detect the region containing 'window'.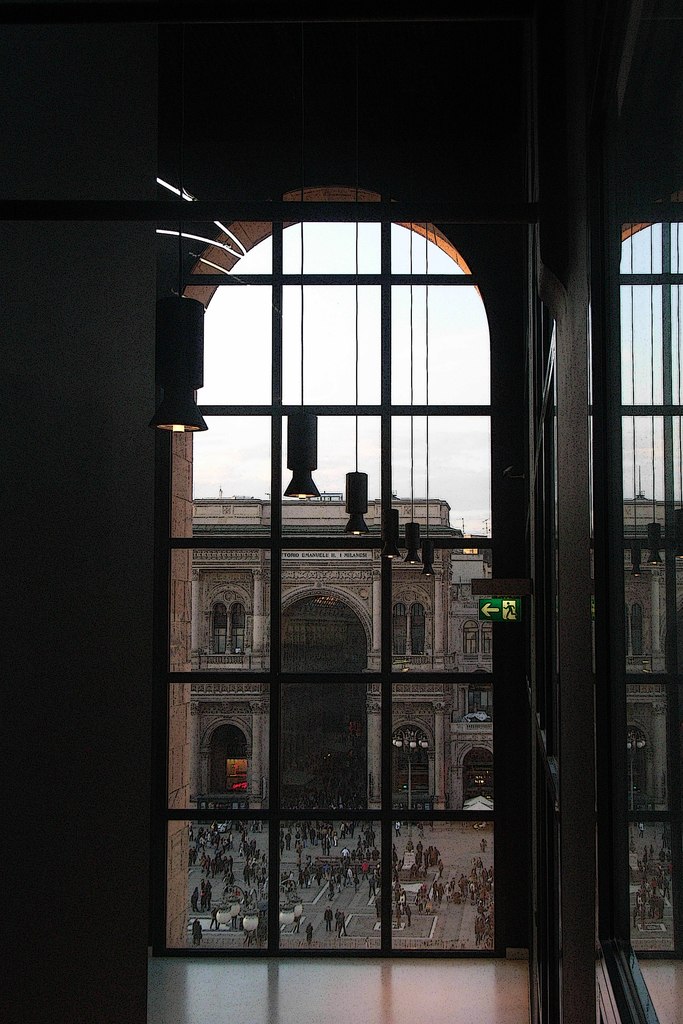
466,677,494,726.
